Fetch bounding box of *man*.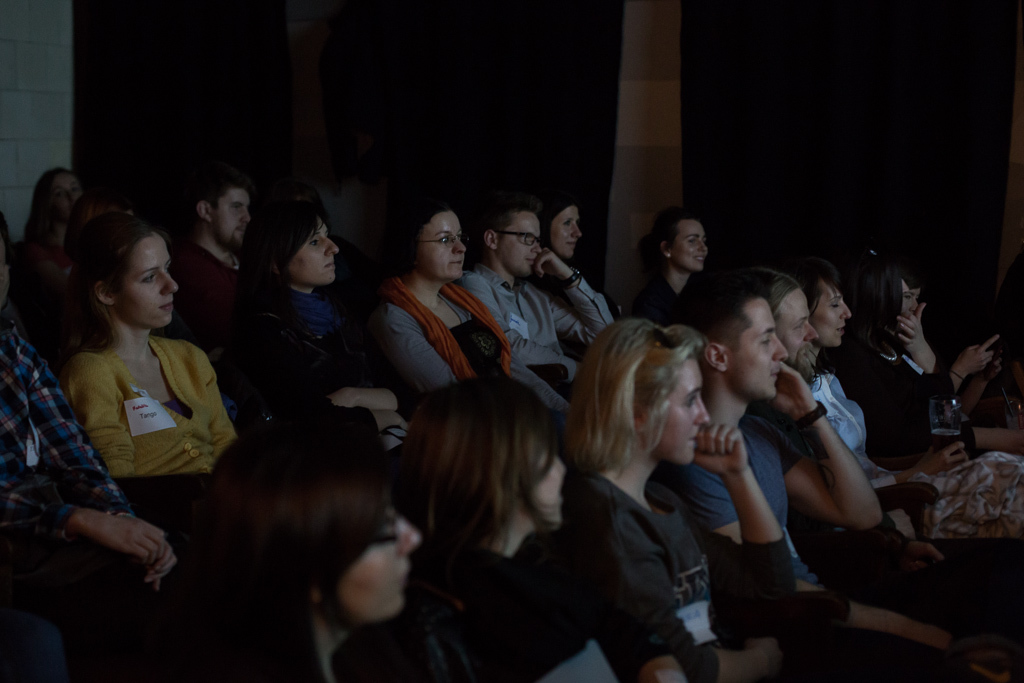
Bbox: x1=172, y1=171, x2=267, y2=377.
